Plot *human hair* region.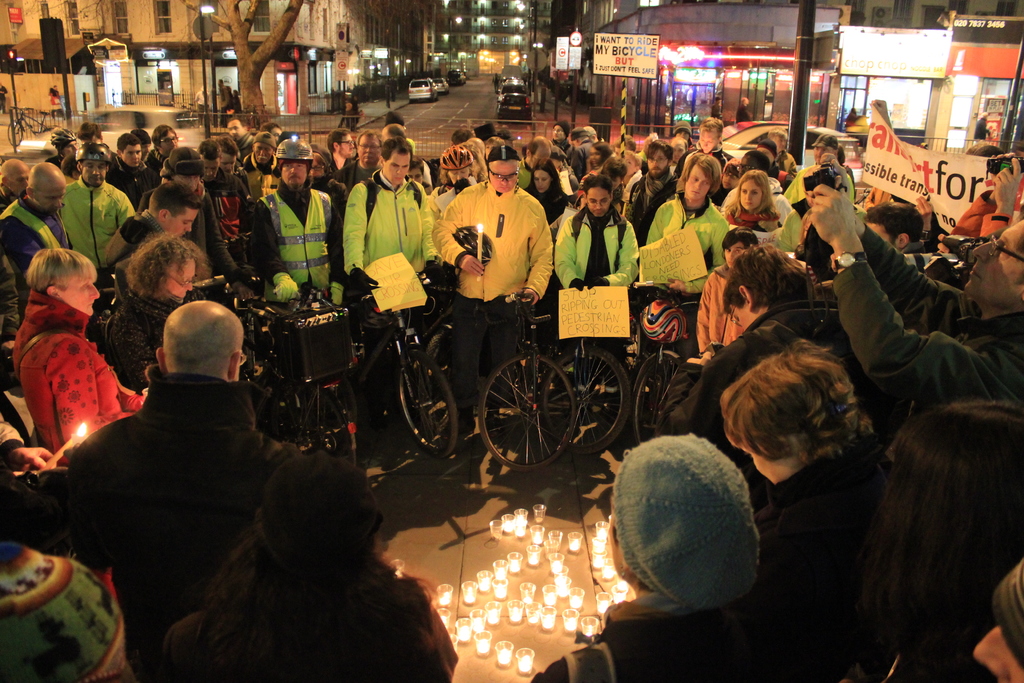
Plotted at region(486, 136, 505, 151).
